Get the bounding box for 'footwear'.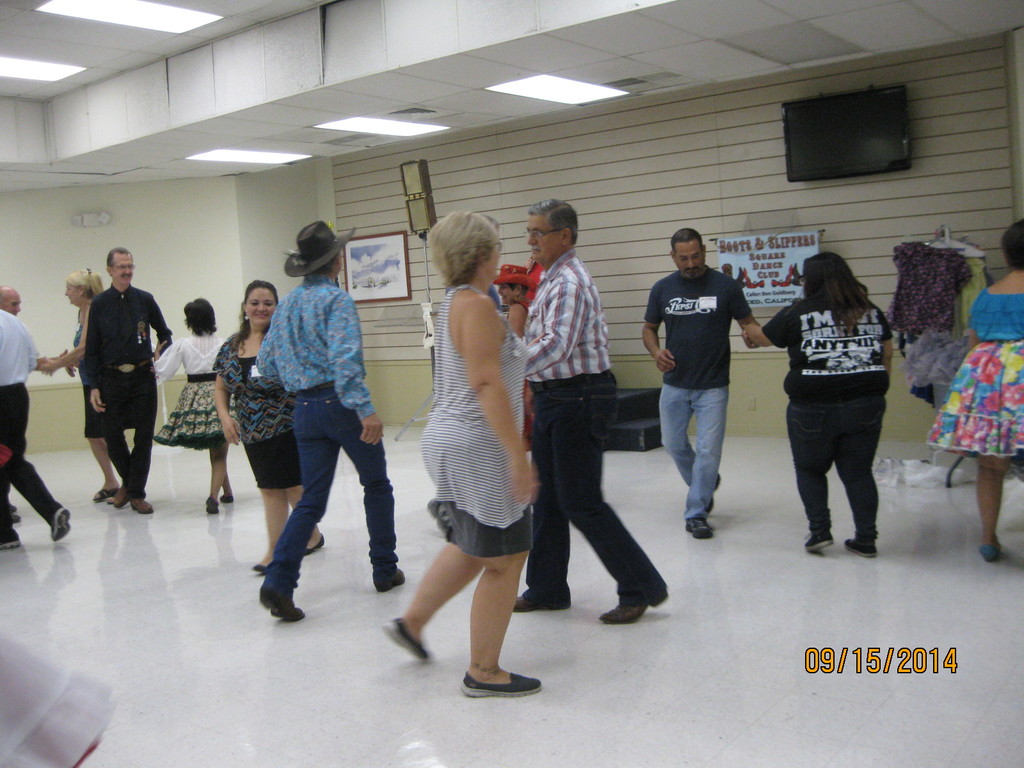
<box>5,525,17,549</box>.
